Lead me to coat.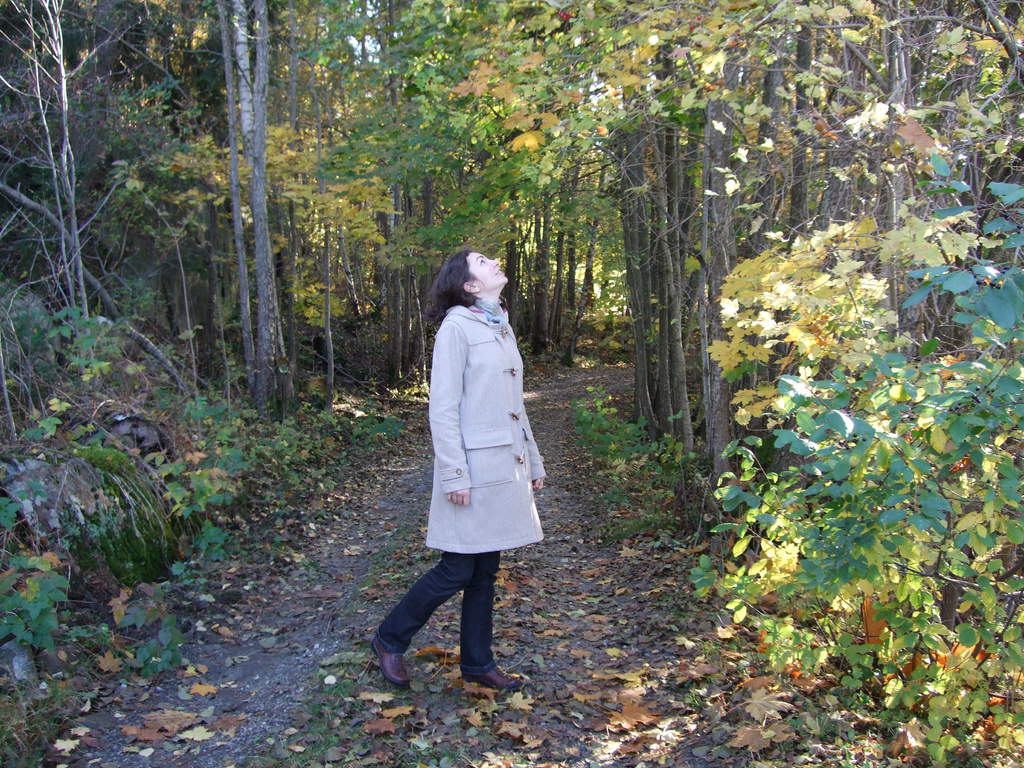
Lead to box(405, 275, 538, 575).
